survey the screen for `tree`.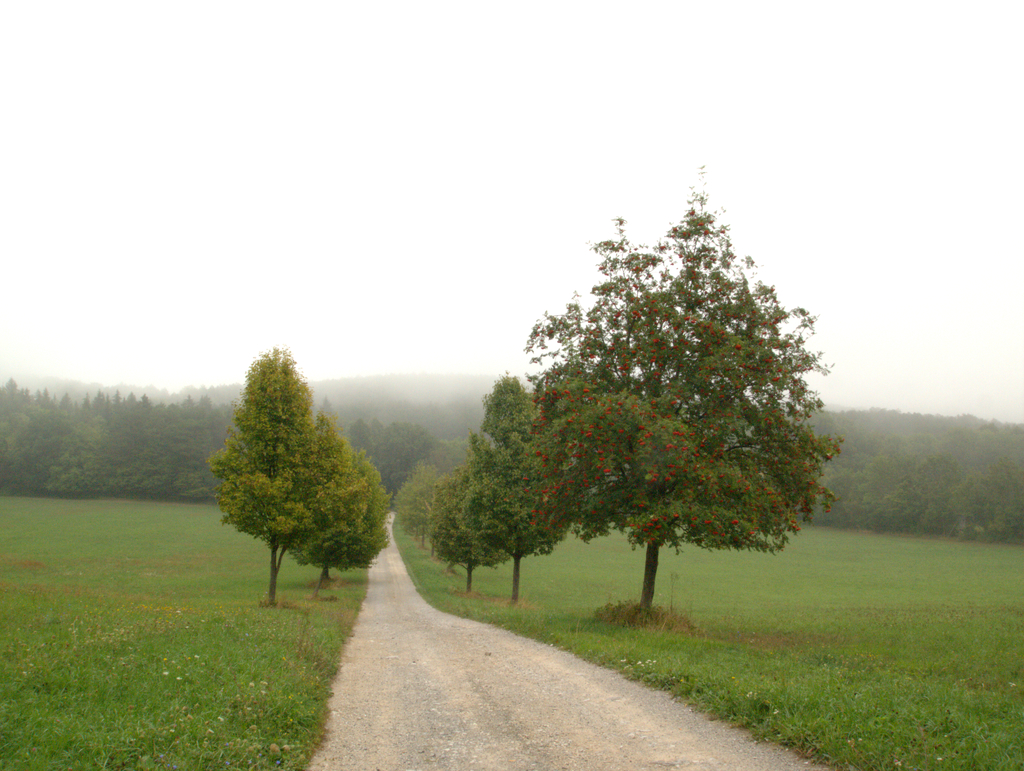
Survey found: (211, 345, 367, 612).
